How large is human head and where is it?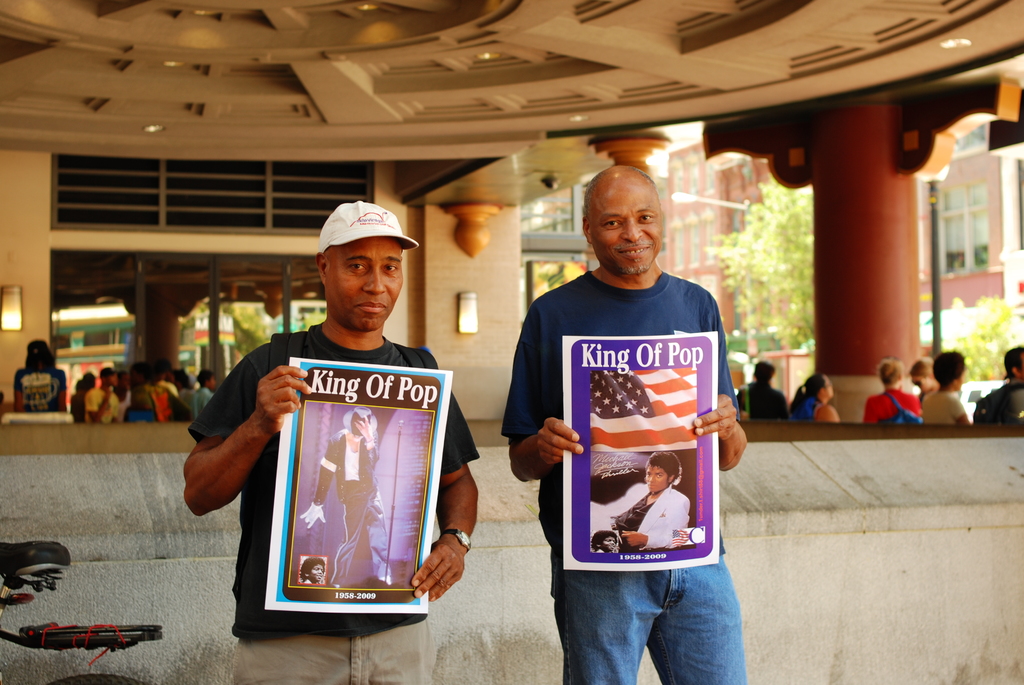
Bounding box: [1002, 347, 1023, 386].
